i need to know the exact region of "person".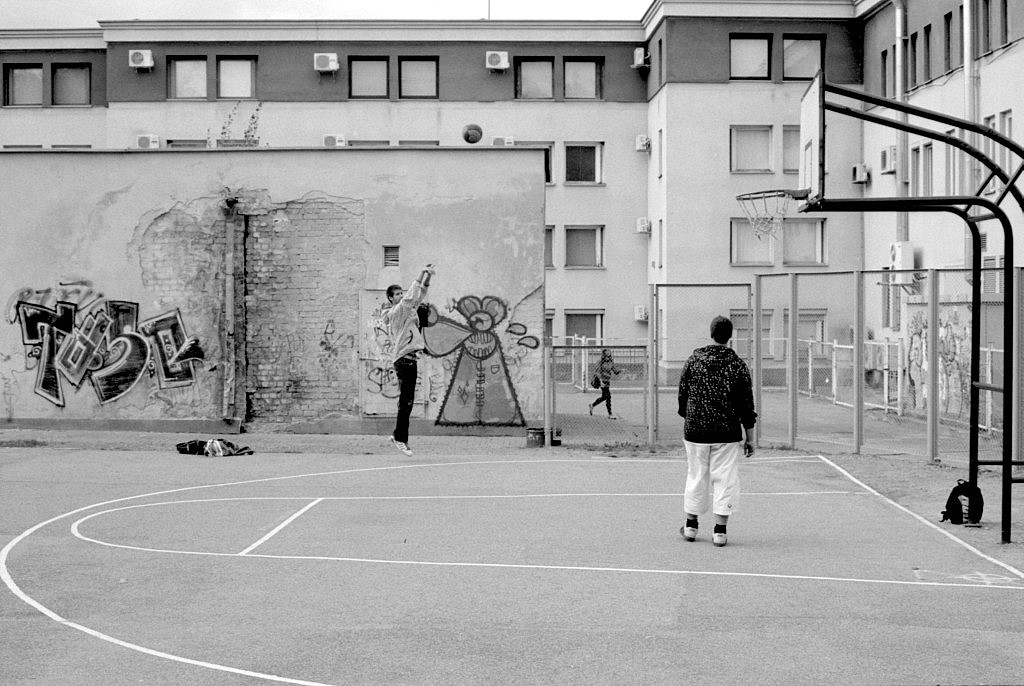
Region: left=384, top=261, right=442, bottom=453.
